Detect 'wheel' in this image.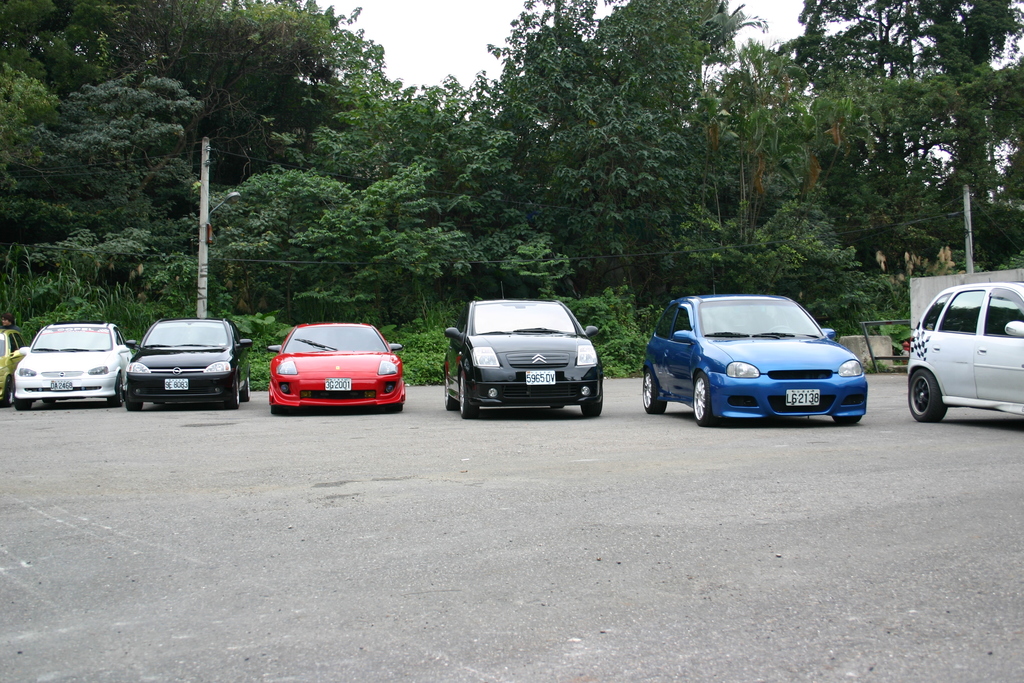
Detection: l=15, t=399, r=33, b=412.
